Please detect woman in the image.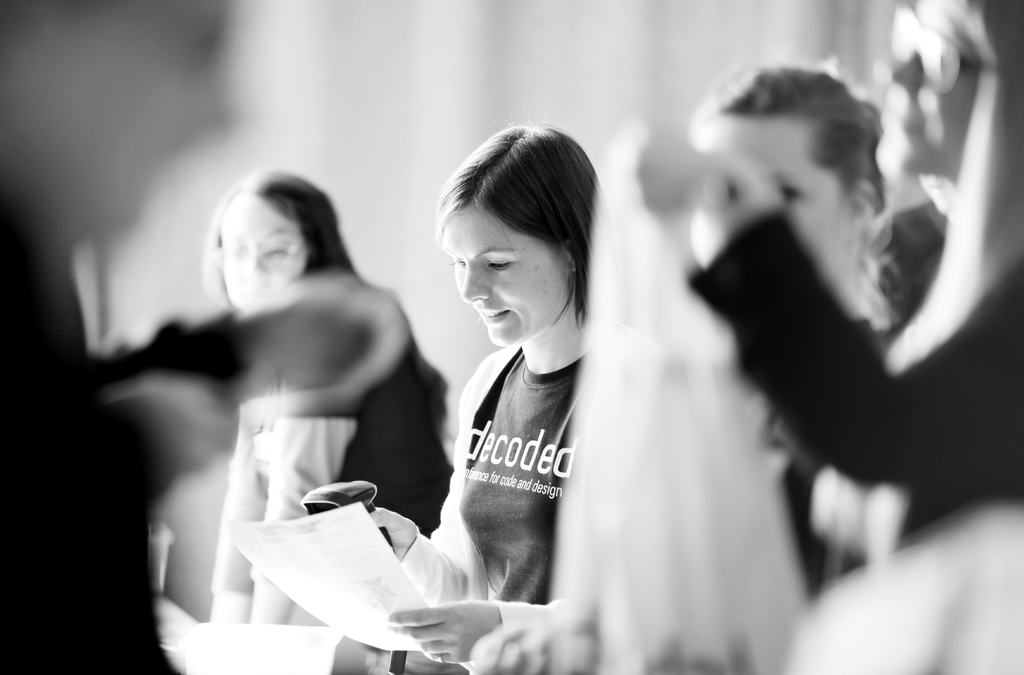
x1=676, y1=47, x2=892, y2=589.
